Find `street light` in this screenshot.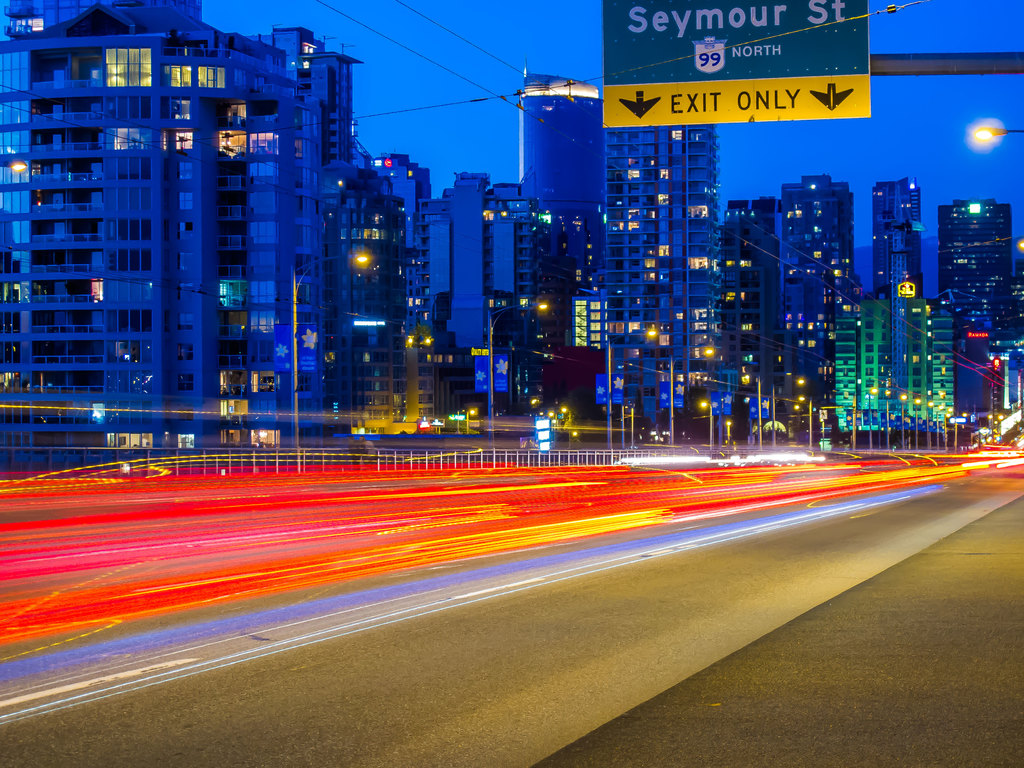
The bounding box for `street light` is crop(733, 364, 769, 446).
